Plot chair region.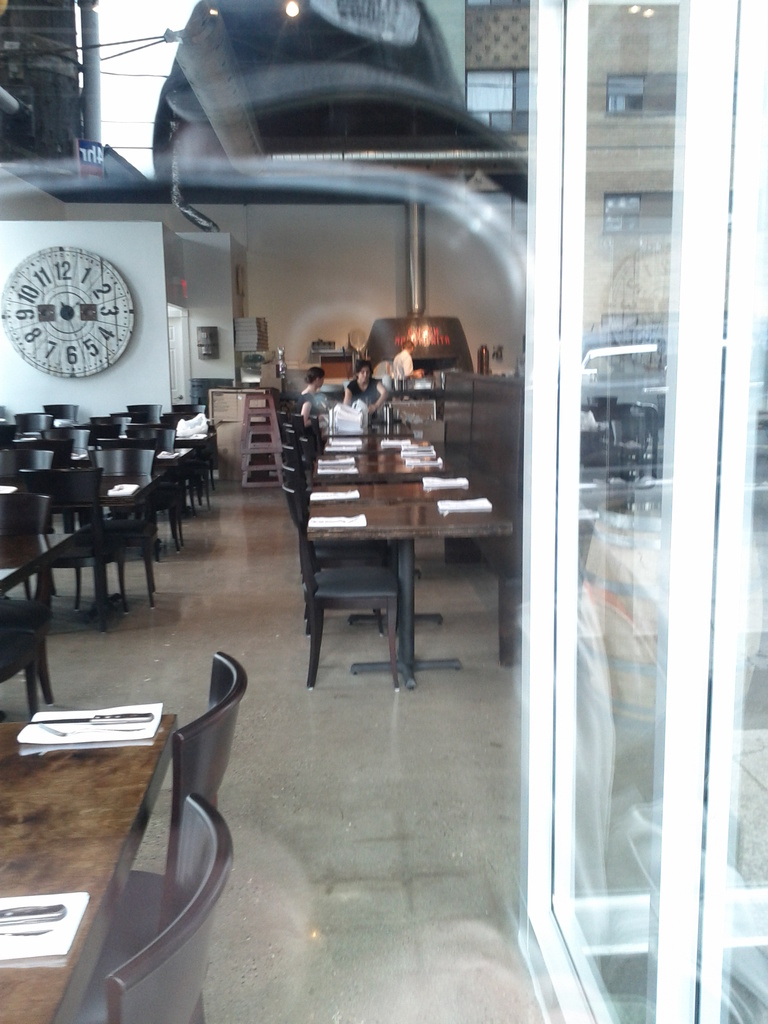
Plotted at 72/444/160/605.
